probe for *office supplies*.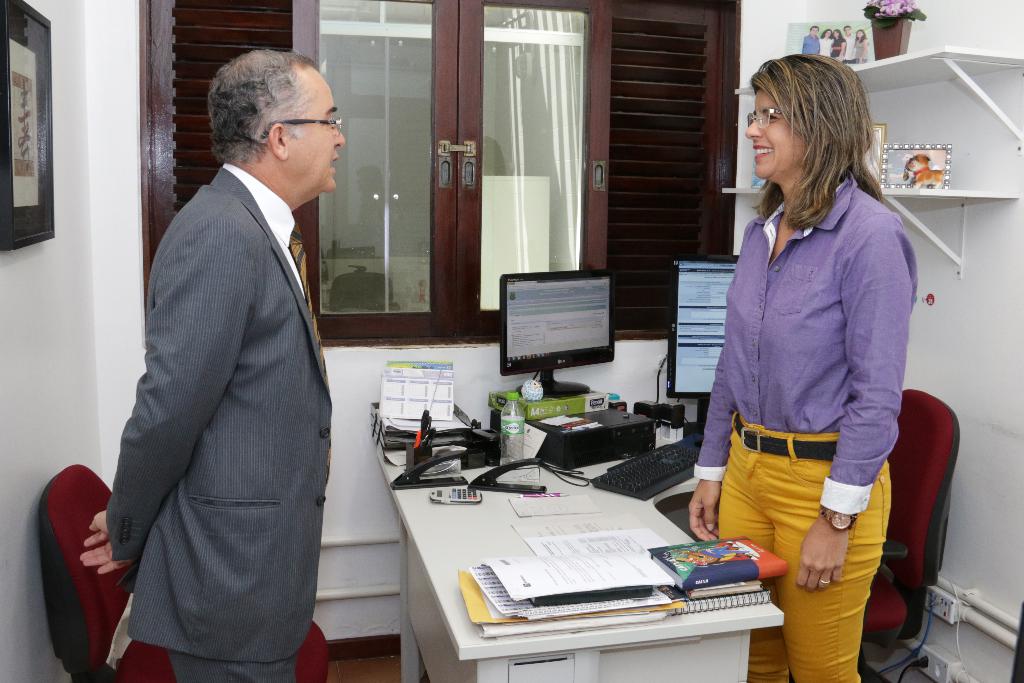
Probe result: 383 360 463 423.
